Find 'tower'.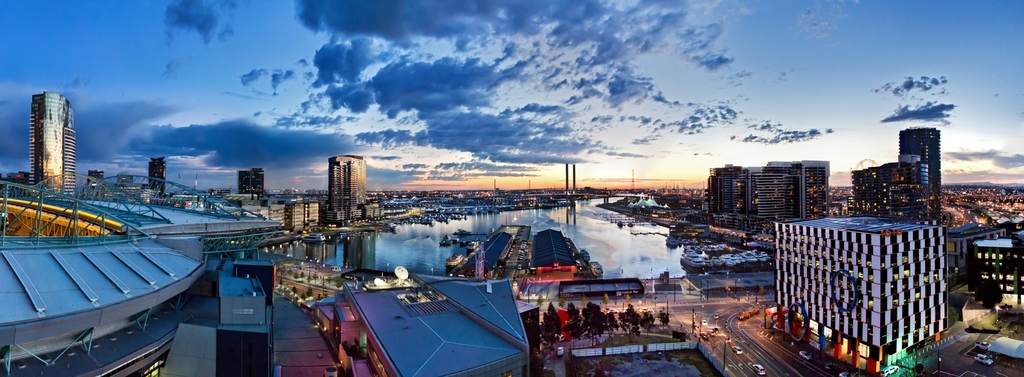
(left=148, top=158, right=165, bottom=186).
